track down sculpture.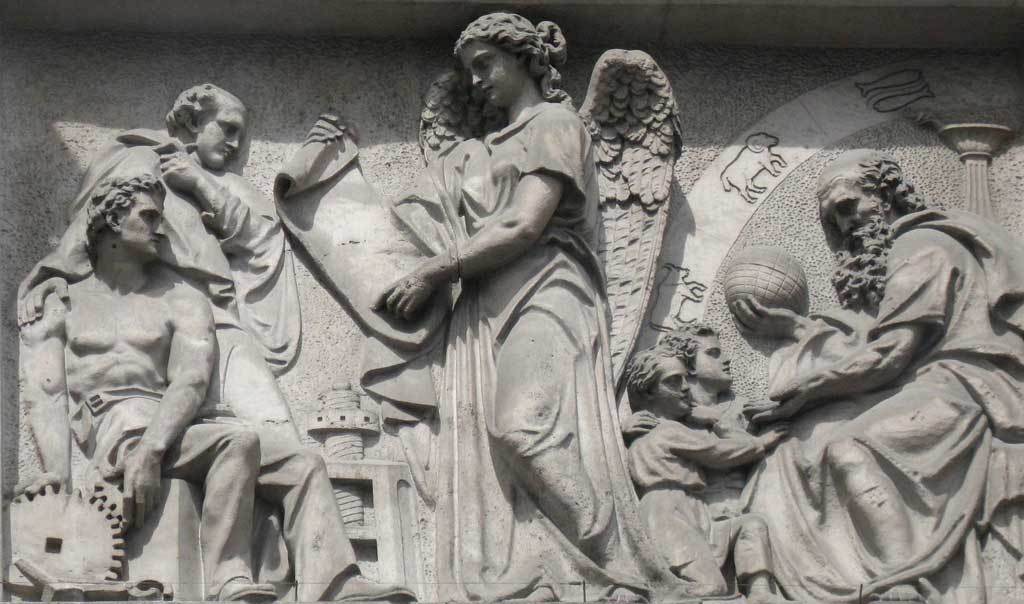
Tracked to (31, 172, 272, 603).
